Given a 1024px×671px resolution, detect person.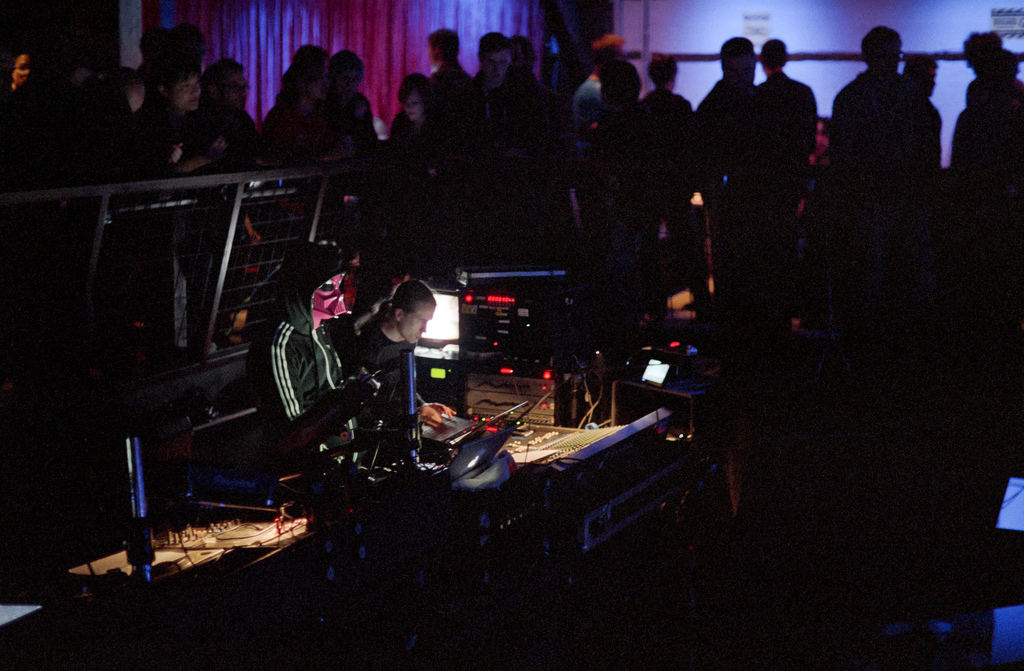
box=[76, 61, 171, 370].
